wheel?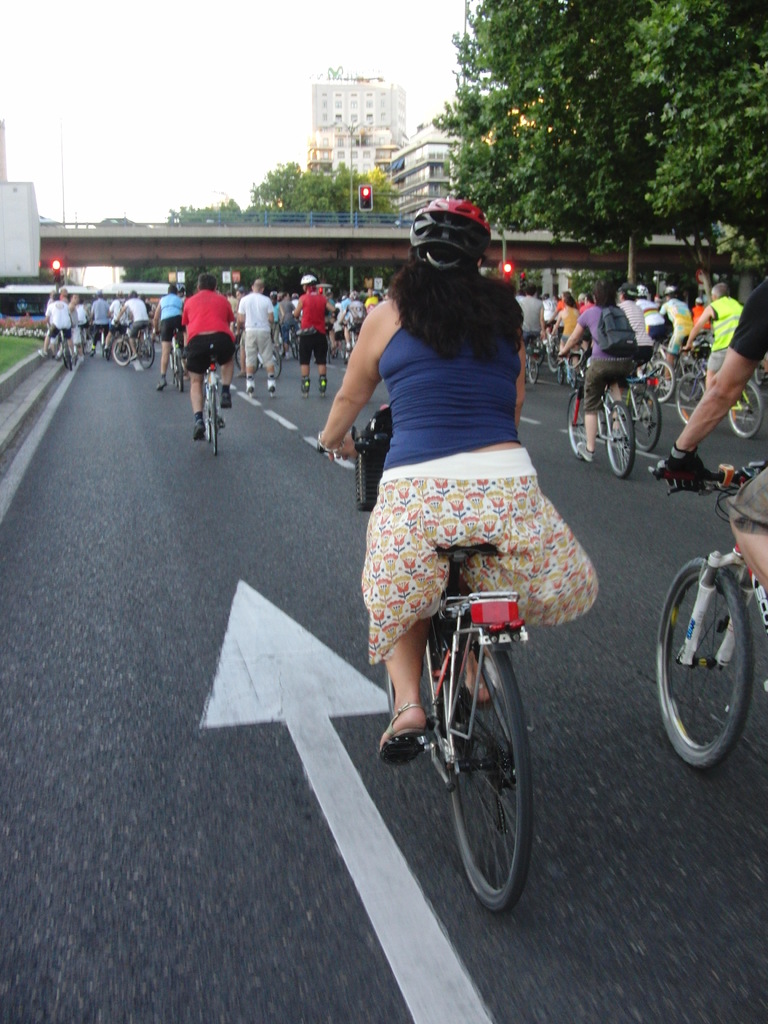
left=111, top=340, right=130, bottom=366
